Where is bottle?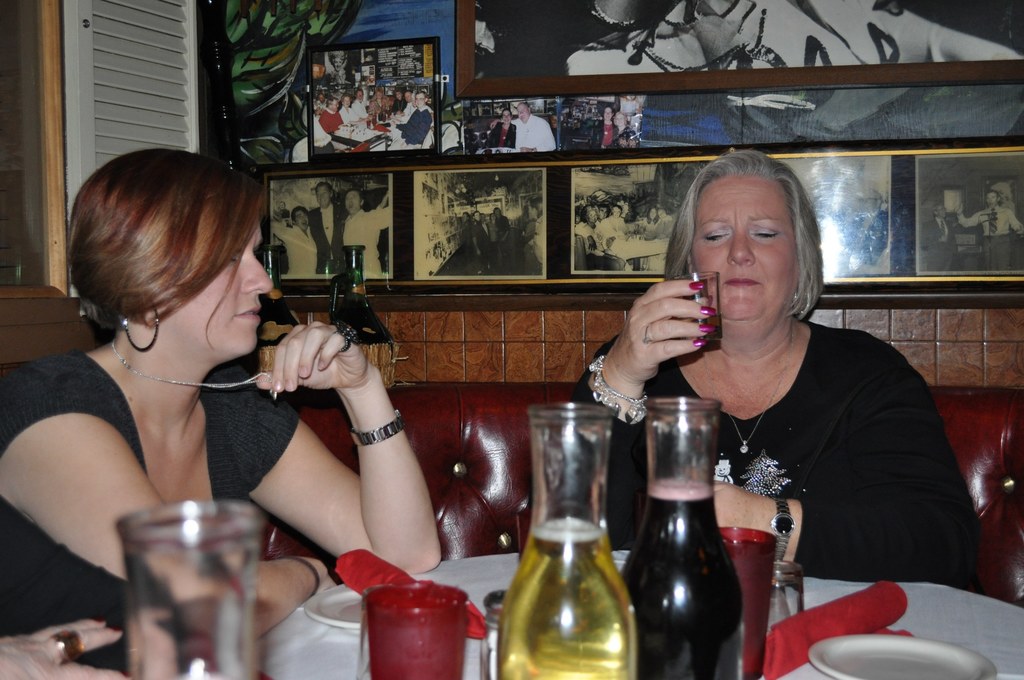
[left=495, top=406, right=634, bottom=679].
